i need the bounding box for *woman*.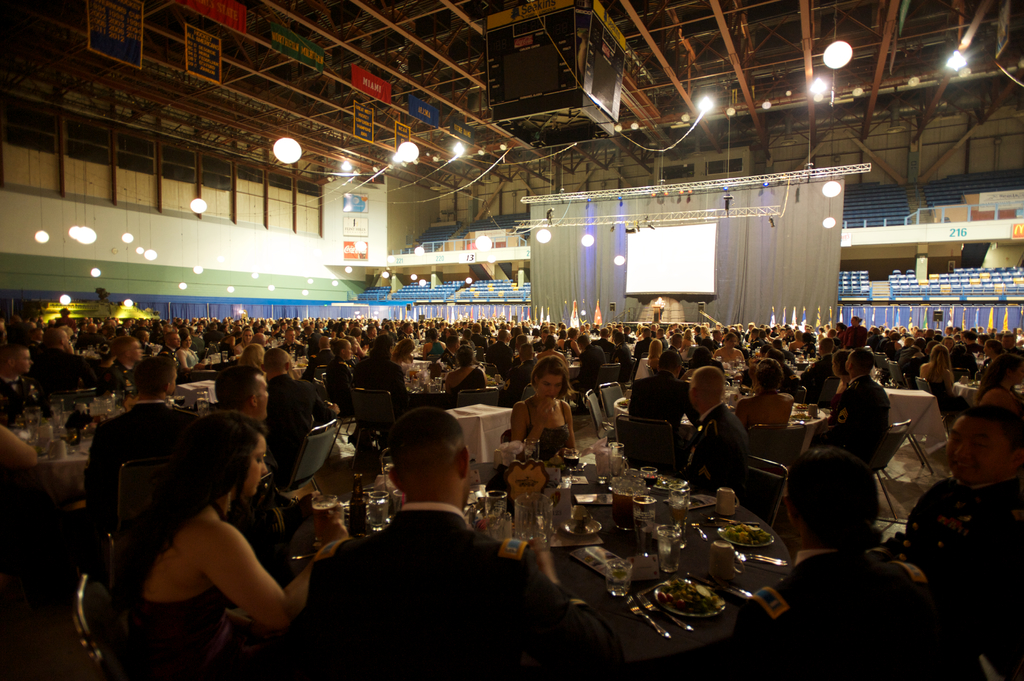
Here it is: left=836, top=312, right=868, bottom=347.
